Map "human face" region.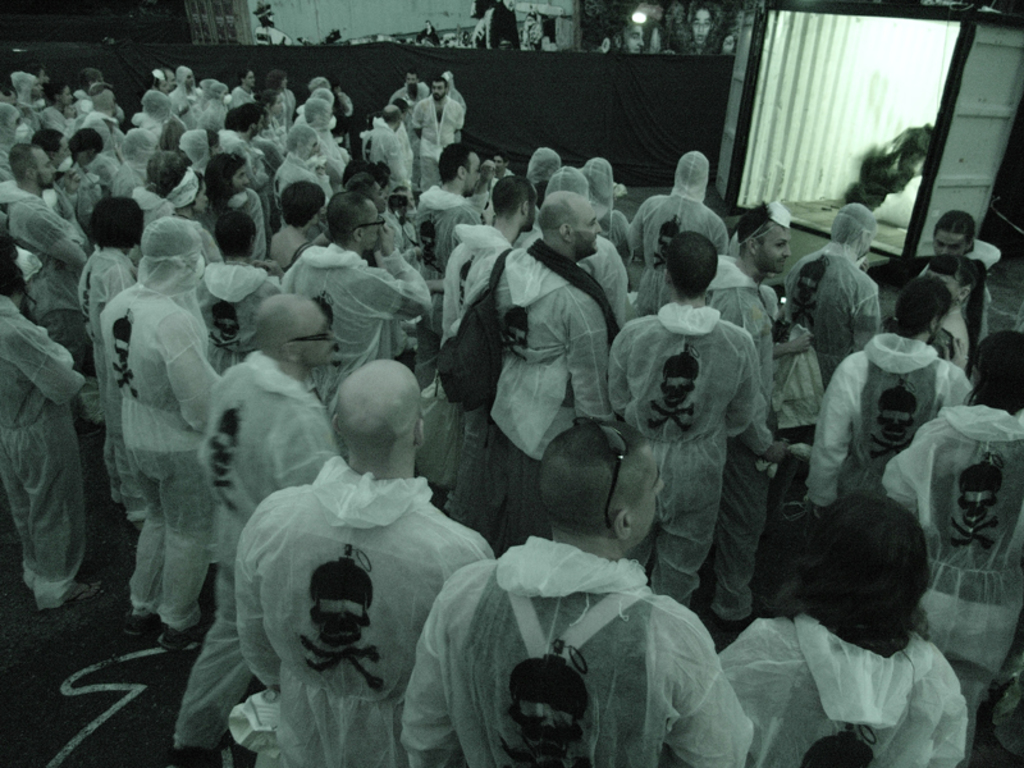
Mapped to pyautogui.locateOnScreen(936, 225, 960, 256).
